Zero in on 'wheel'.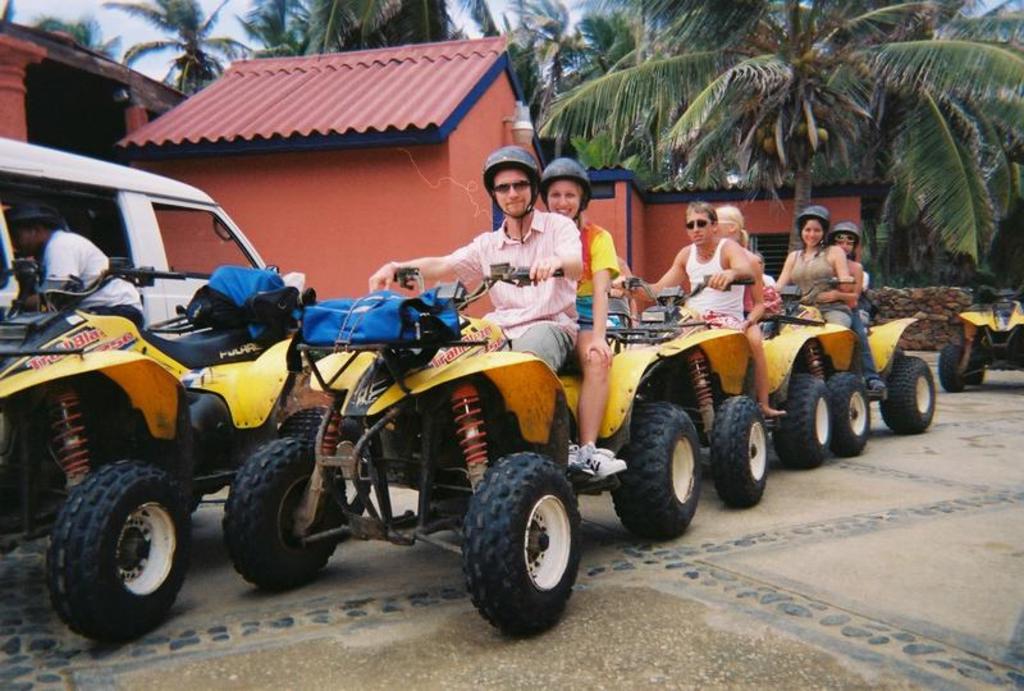
Zeroed in: 961,346,986,383.
